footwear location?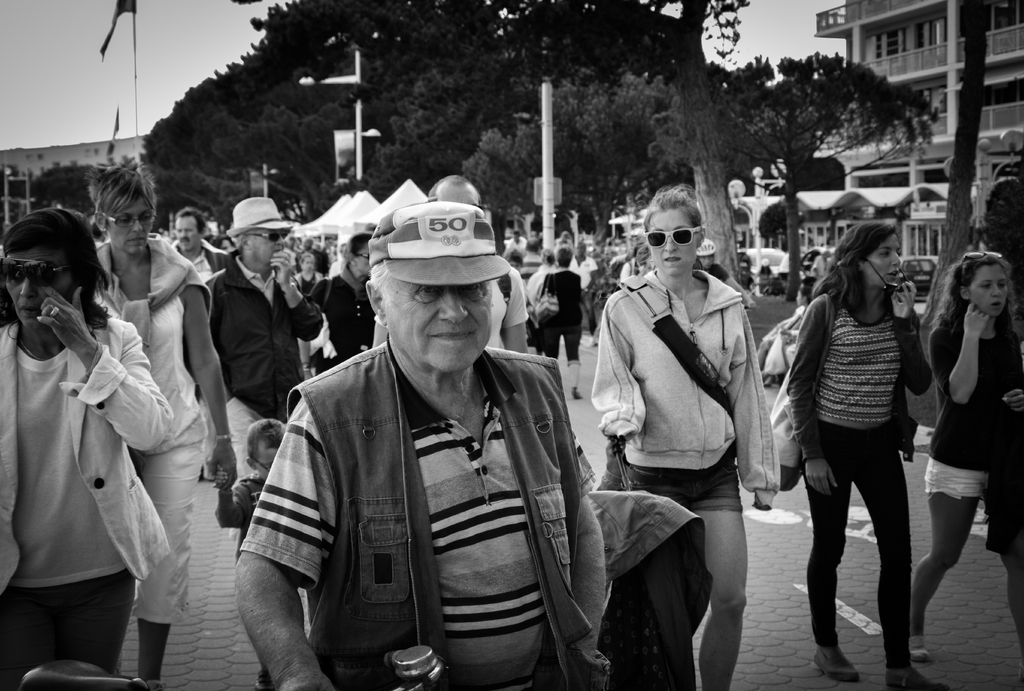
256,668,273,690
